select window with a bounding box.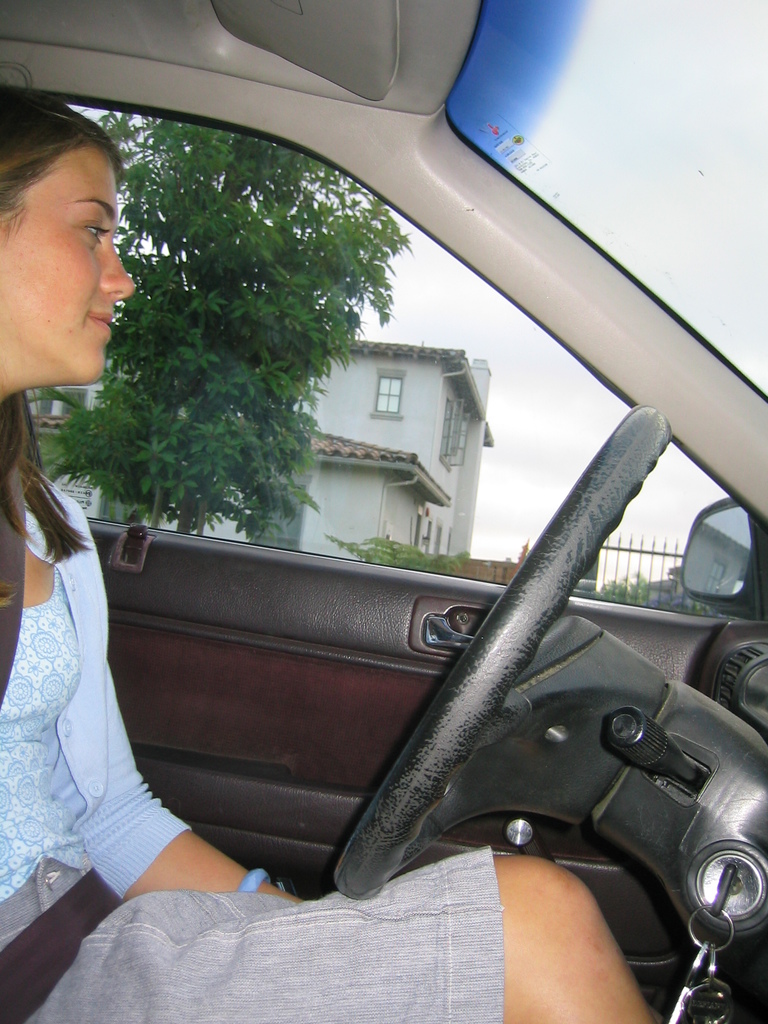
442 402 456 470.
